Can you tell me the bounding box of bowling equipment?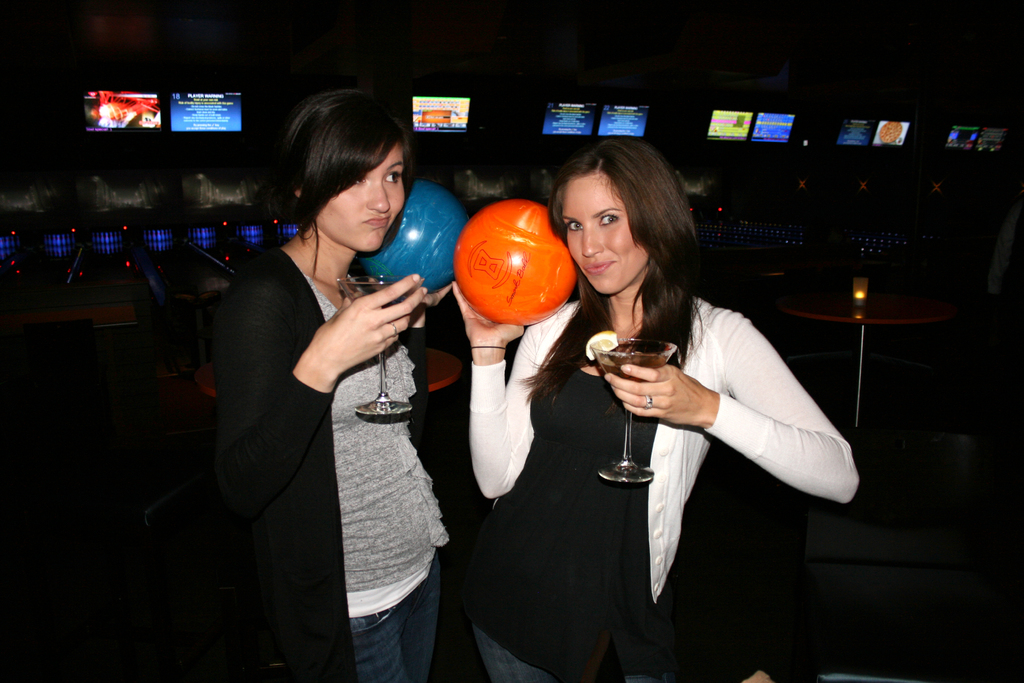
449,192,576,325.
